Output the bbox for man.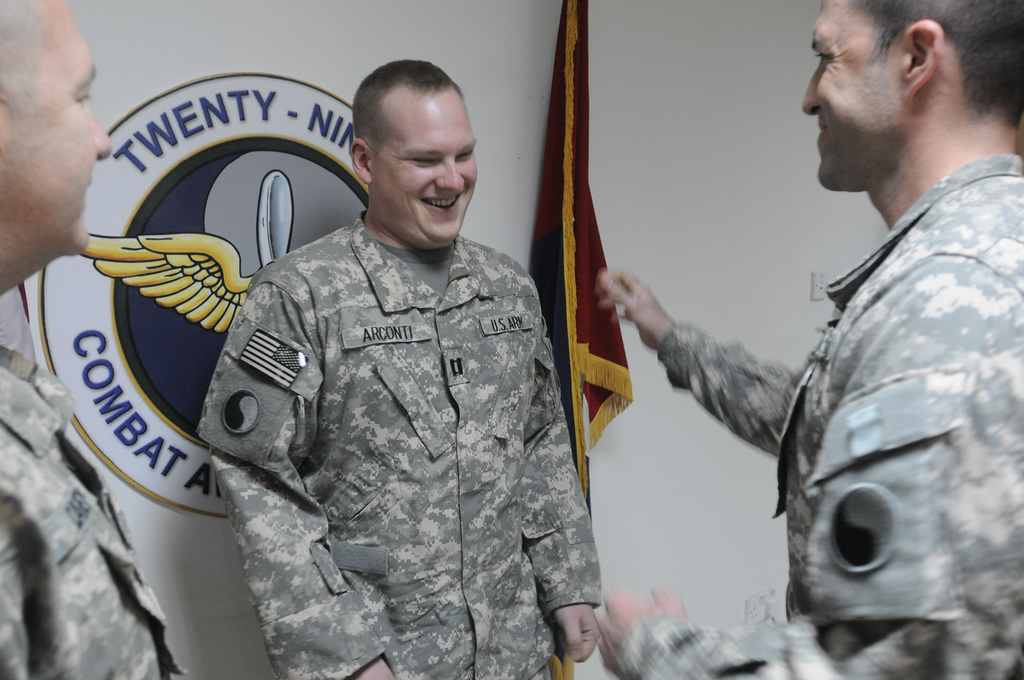
<box>194,58,603,679</box>.
